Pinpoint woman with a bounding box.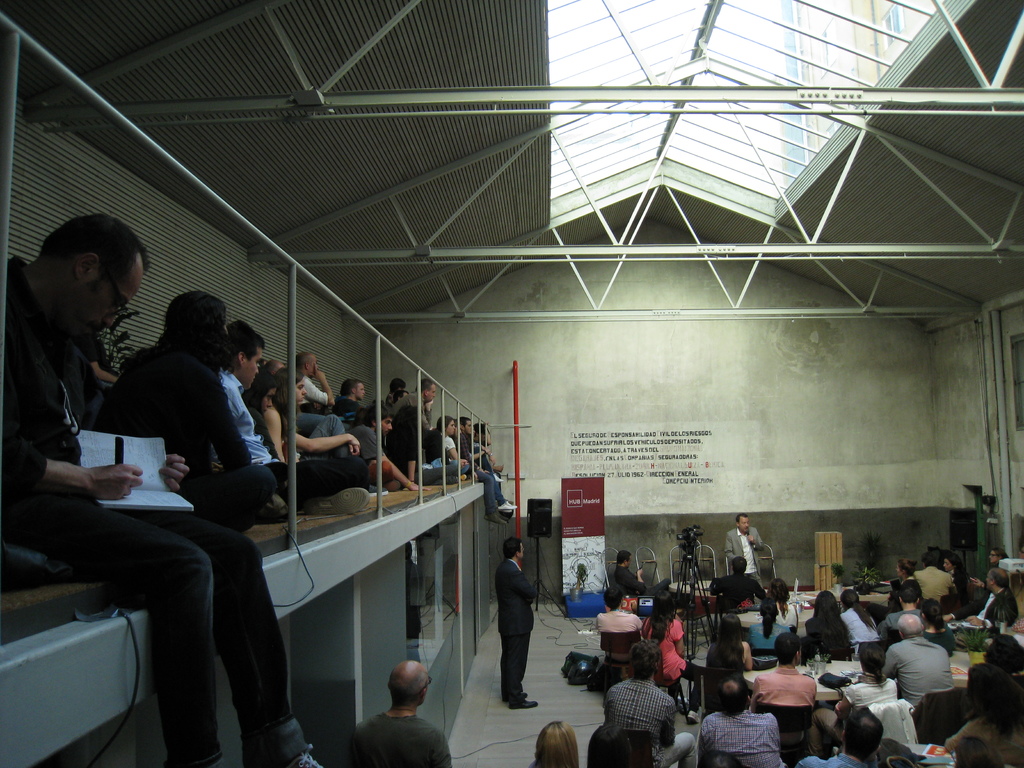
Rect(439, 418, 516, 513).
